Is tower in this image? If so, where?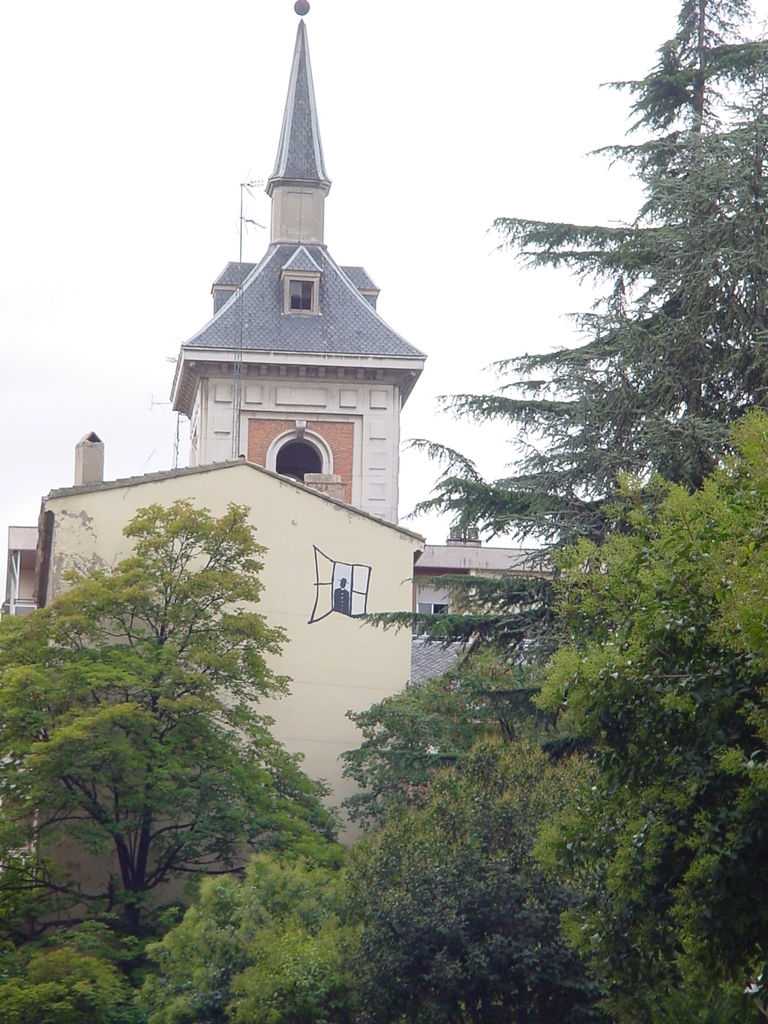
Yes, at crop(179, 54, 413, 434).
